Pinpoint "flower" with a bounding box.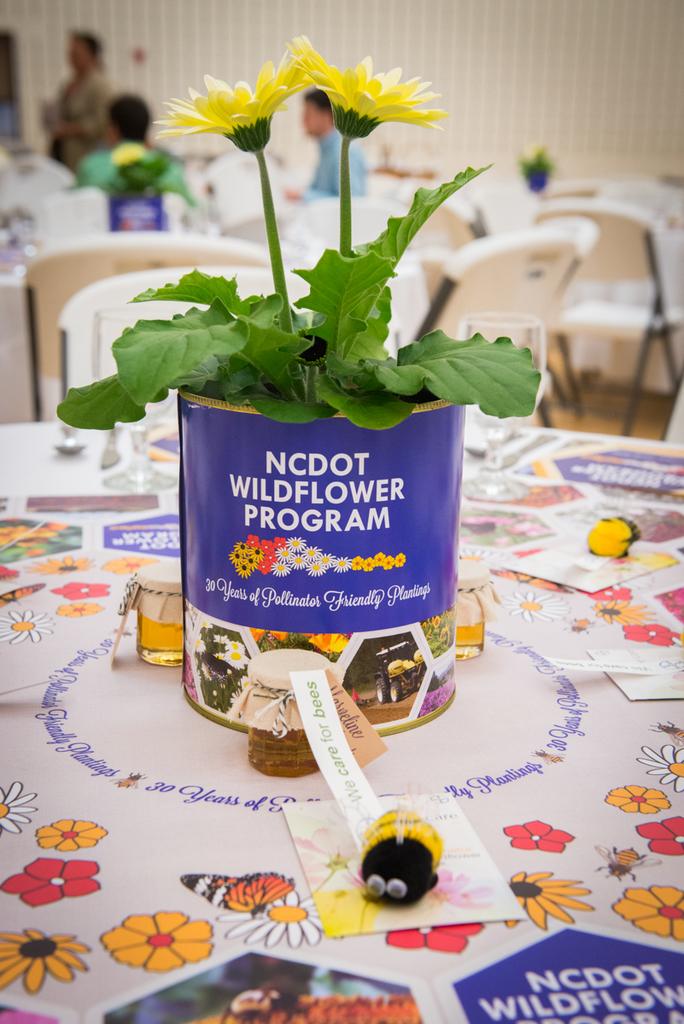
crop(280, 29, 439, 140).
